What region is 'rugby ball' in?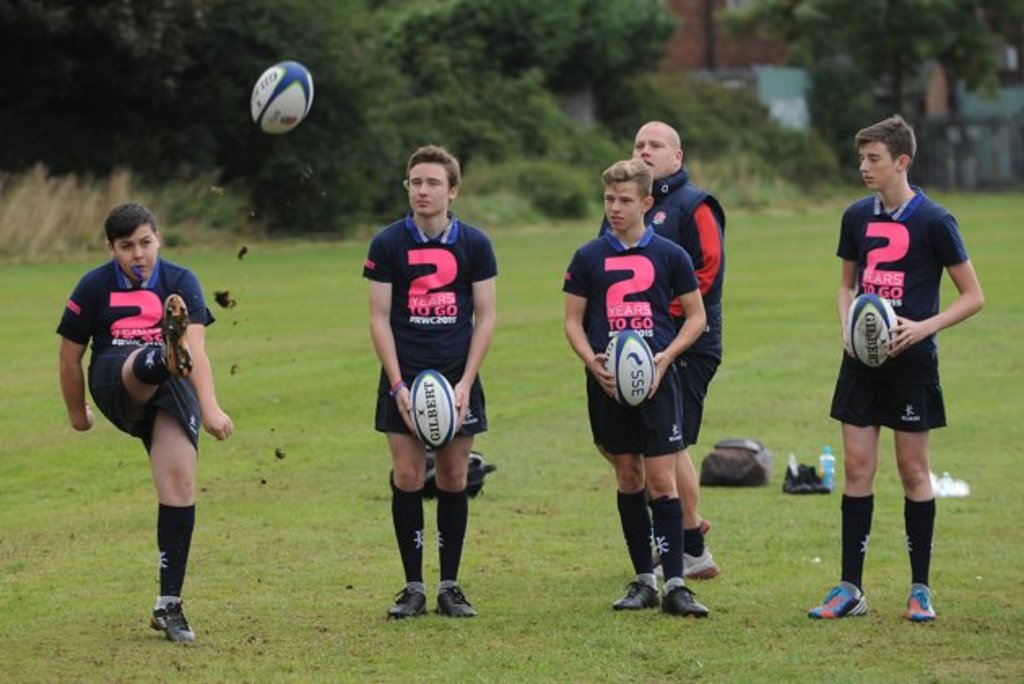
855:292:897:369.
